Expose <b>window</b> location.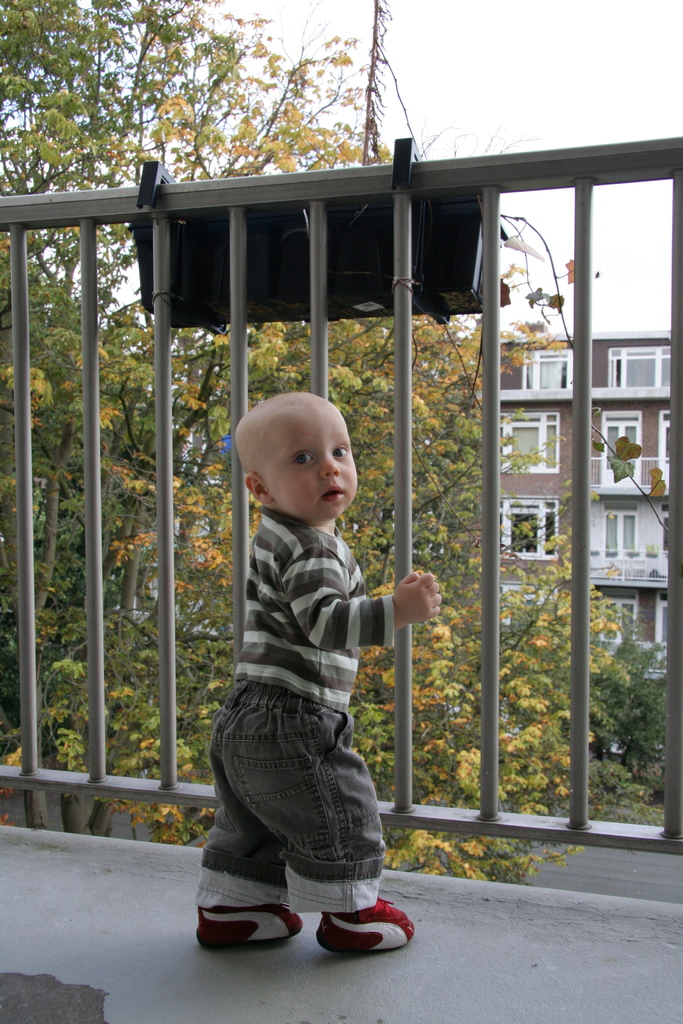
Exposed at {"left": 604, "top": 344, "right": 666, "bottom": 385}.
